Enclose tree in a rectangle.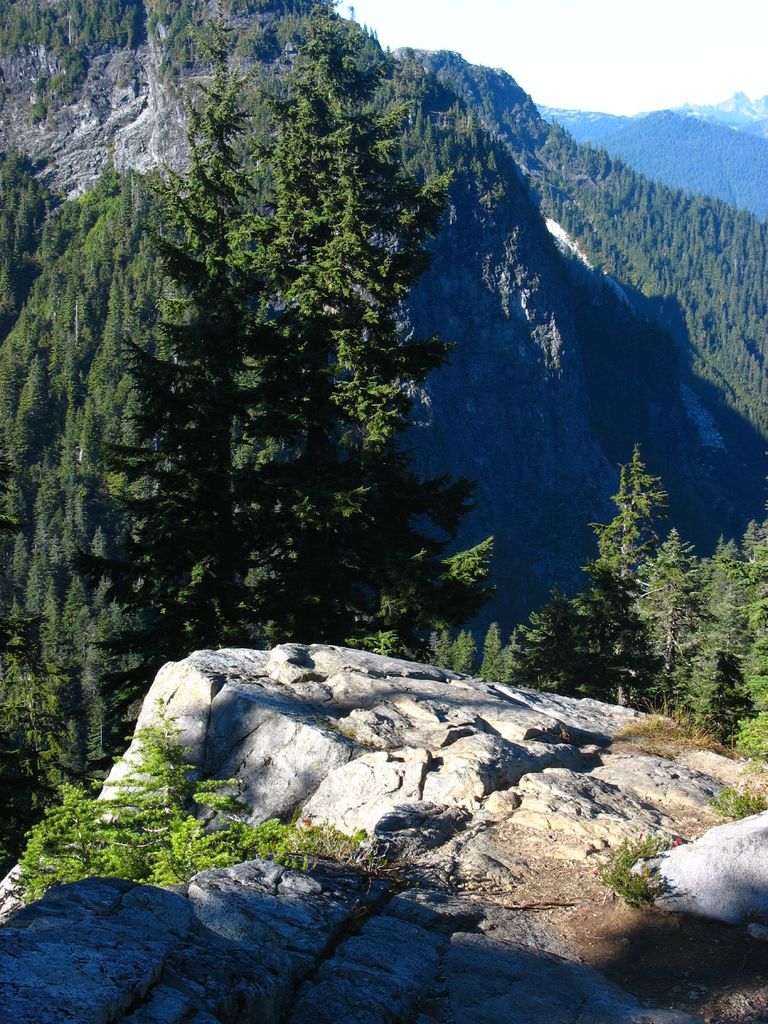
{"left": 0, "top": 47, "right": 548, "bottom": 715}.
